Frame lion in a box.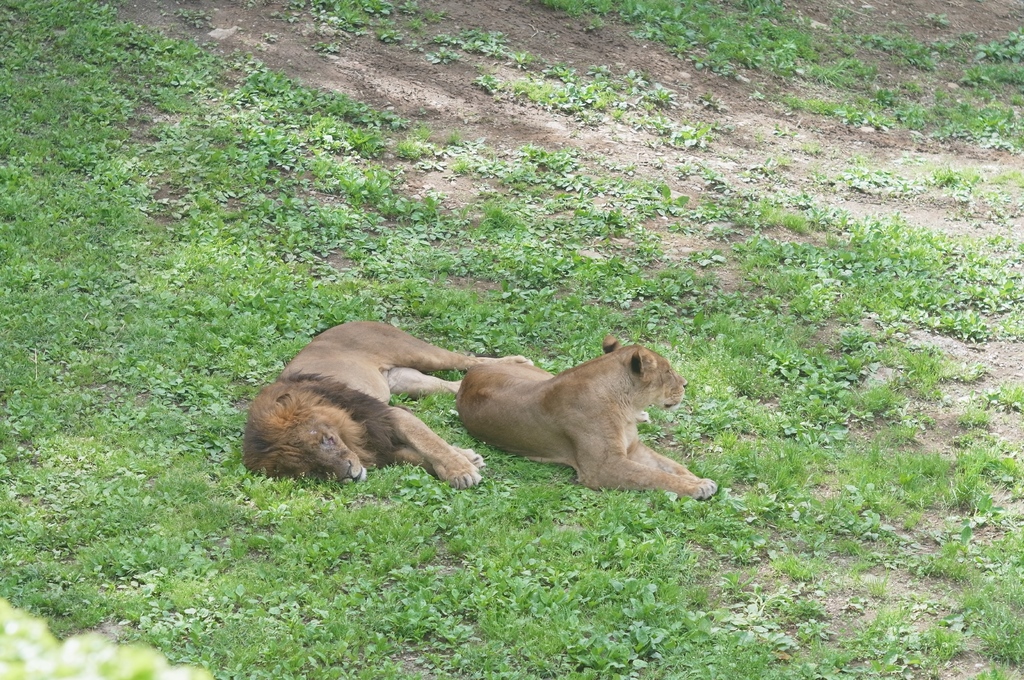
<region>451, 330, 725, 503</region>.
